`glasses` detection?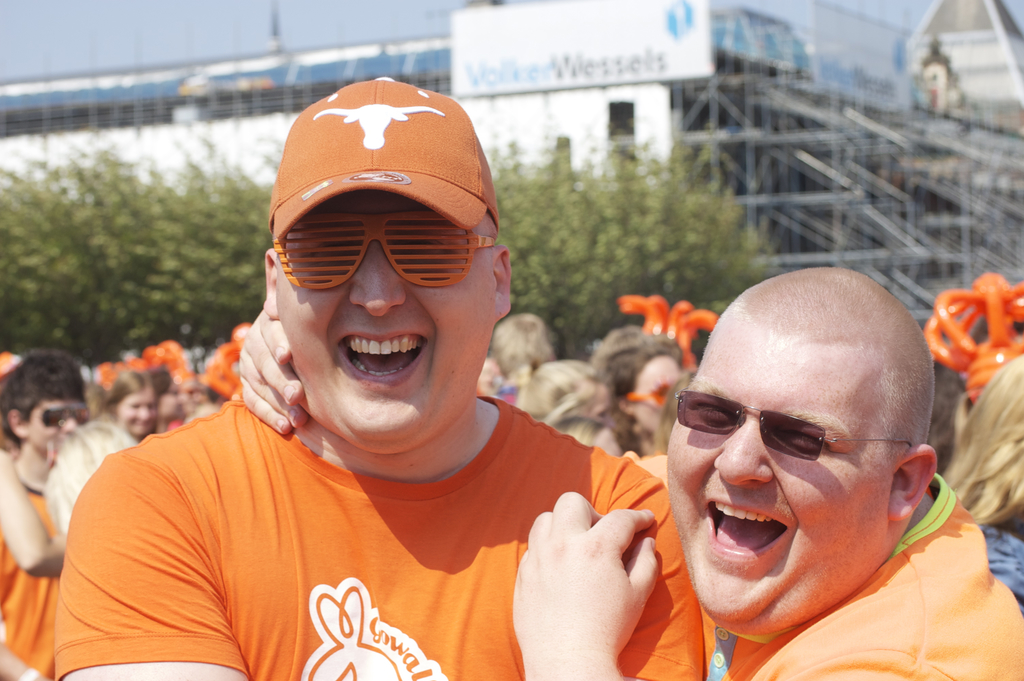
269,211,497,290
